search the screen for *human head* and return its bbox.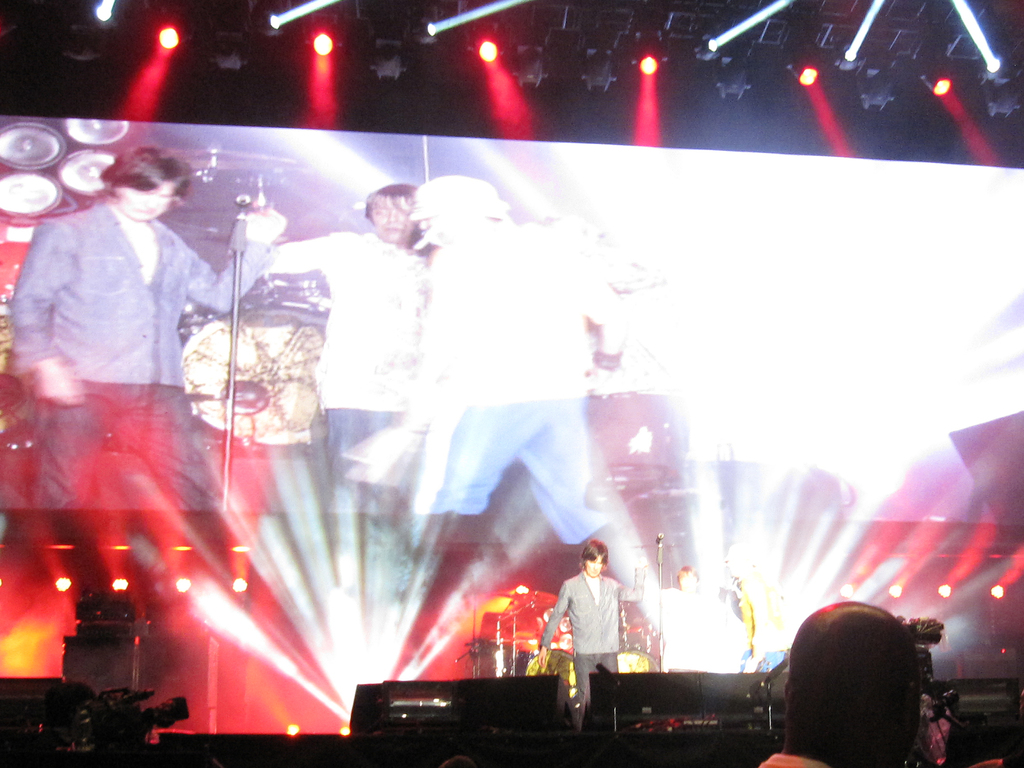
Found: (x1=675, y1=563, x2=700, y2=593).
